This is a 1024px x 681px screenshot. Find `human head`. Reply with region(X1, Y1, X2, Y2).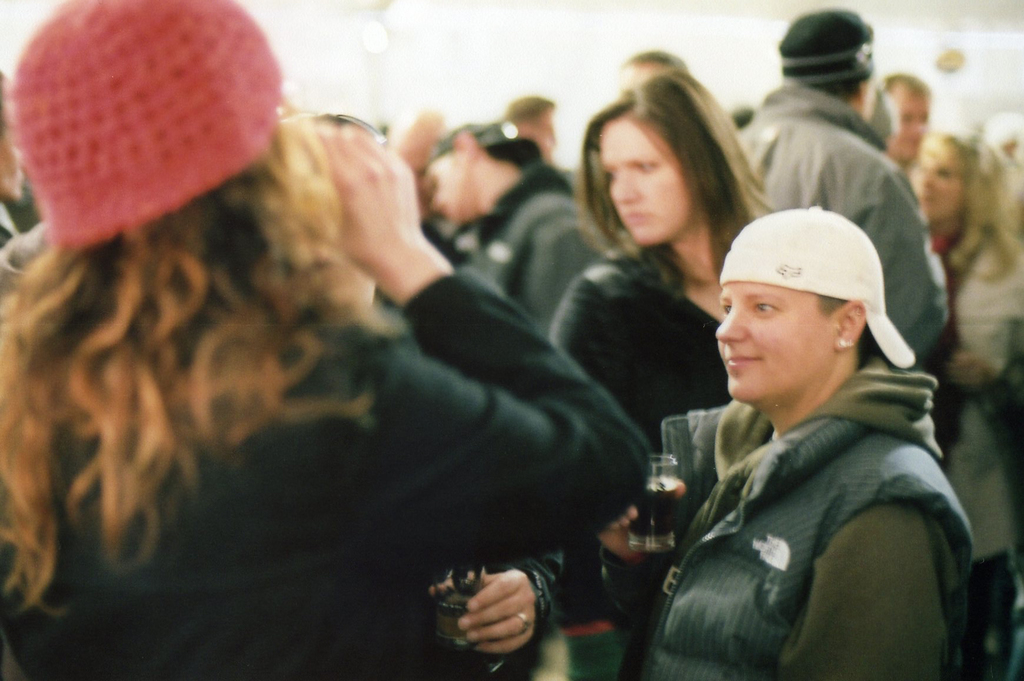
region(499, 97, 552, 156).
